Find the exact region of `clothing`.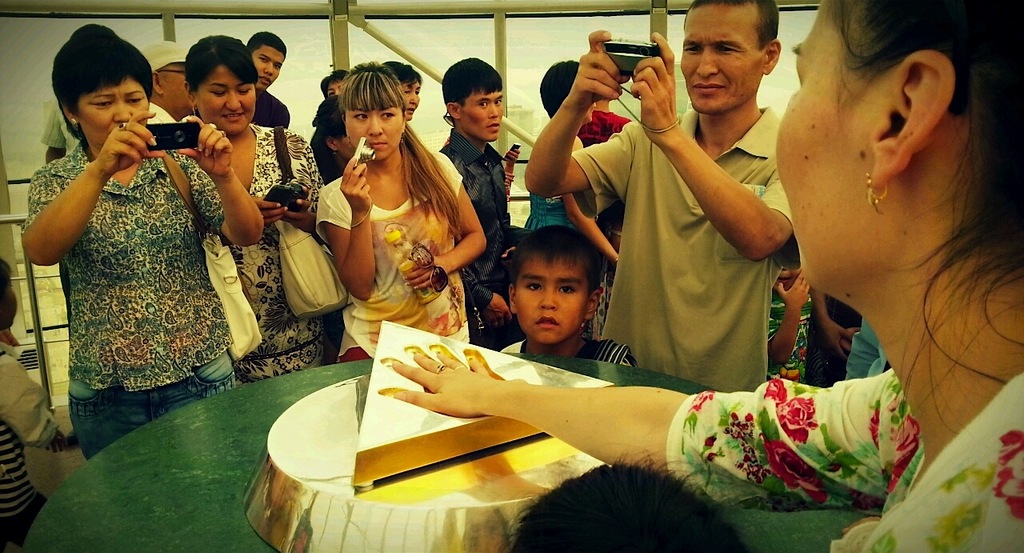
Exact region: <box>145,103,176,122</box>.
